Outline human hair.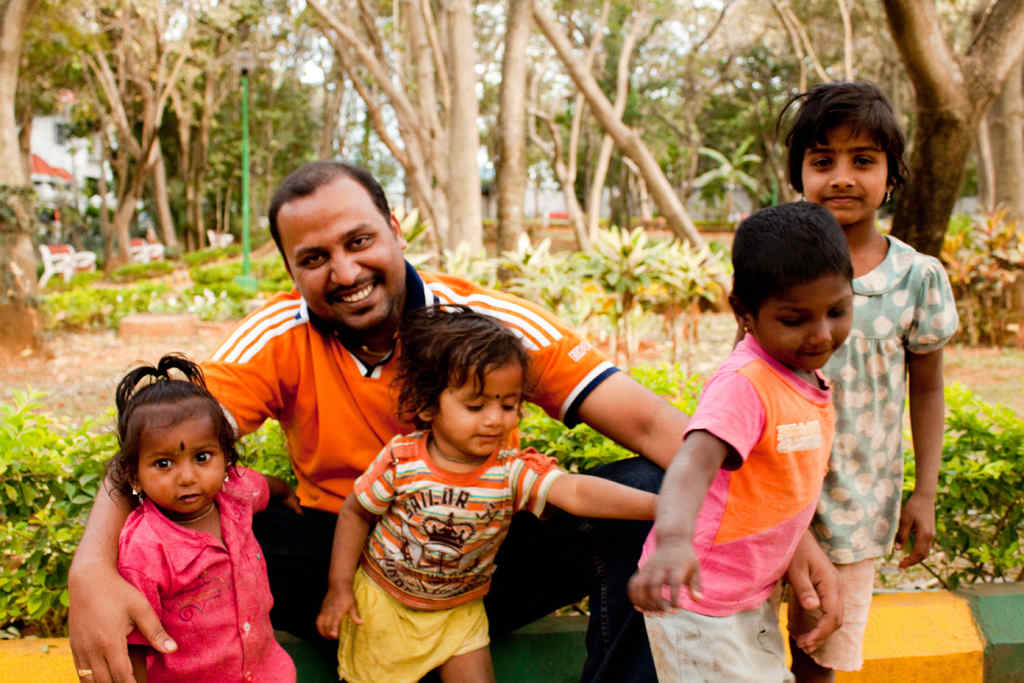
Outline: select_region(387, 301, 534, 431).
